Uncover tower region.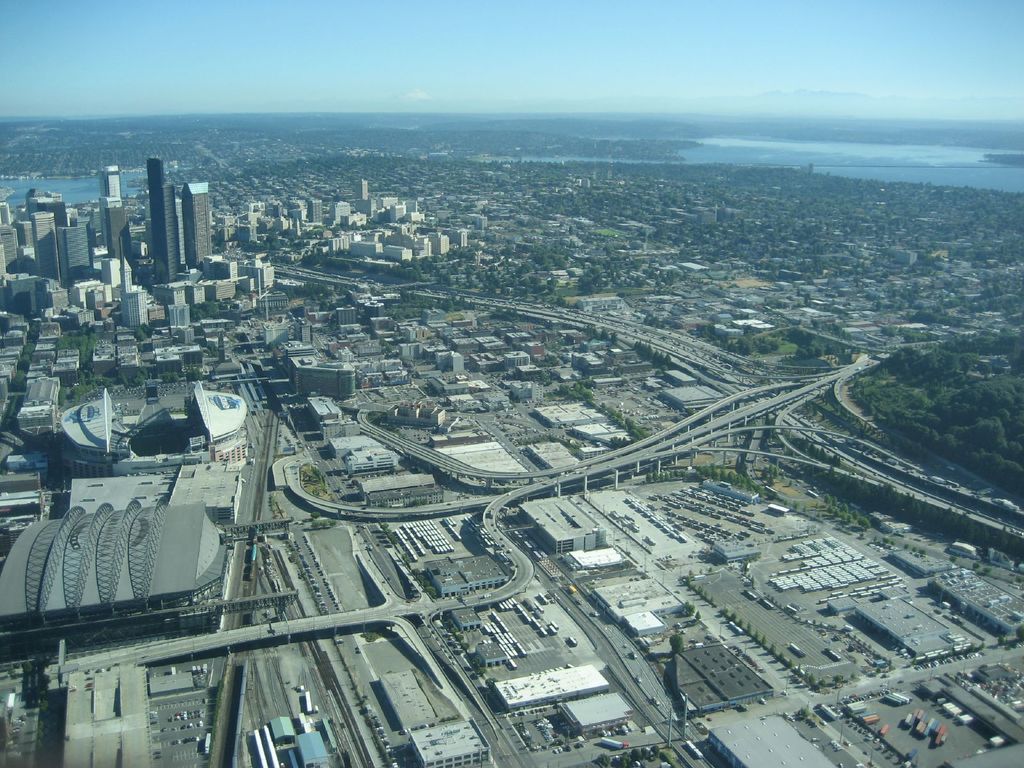
Uncovered: [184, 183, 212, 273].
